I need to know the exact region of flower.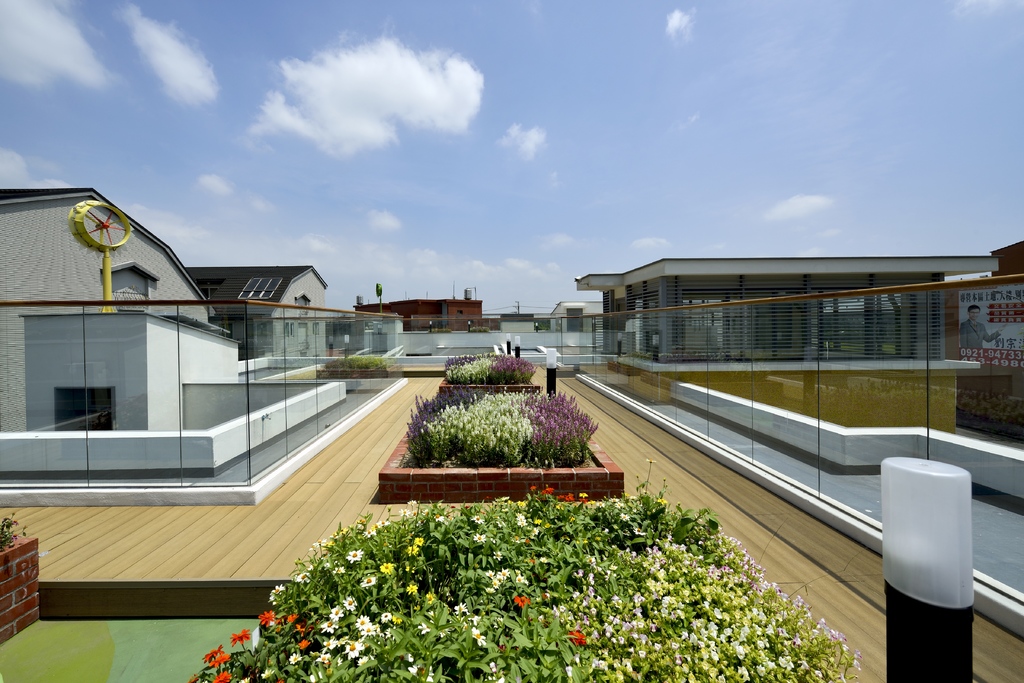
Region: <region>353, 615, 380, 636</region>.
